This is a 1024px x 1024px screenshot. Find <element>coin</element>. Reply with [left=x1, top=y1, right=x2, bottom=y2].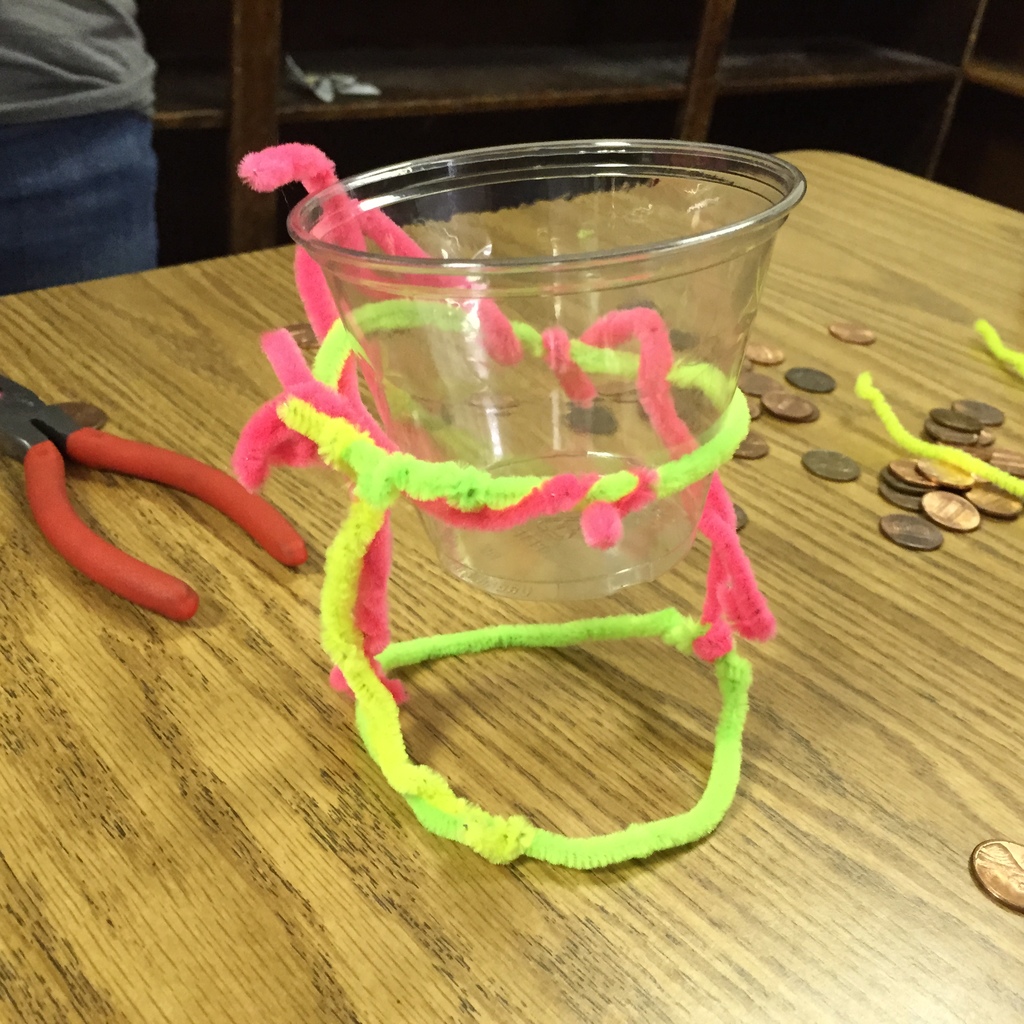
[left=830, top=321, right=877, bottom=344].
